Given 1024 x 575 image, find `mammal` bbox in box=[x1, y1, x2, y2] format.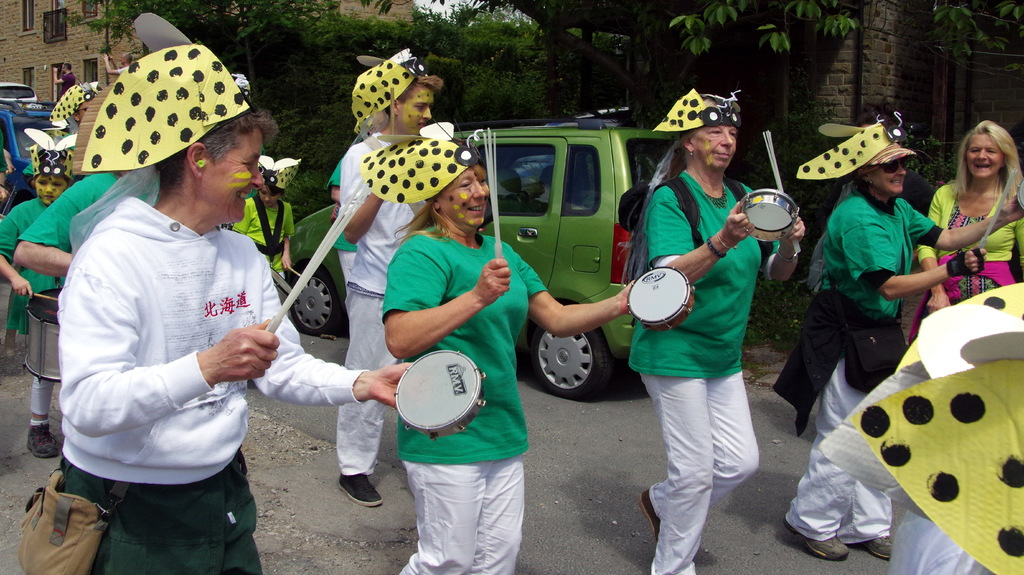
box=[0, 151, 76, 455].
